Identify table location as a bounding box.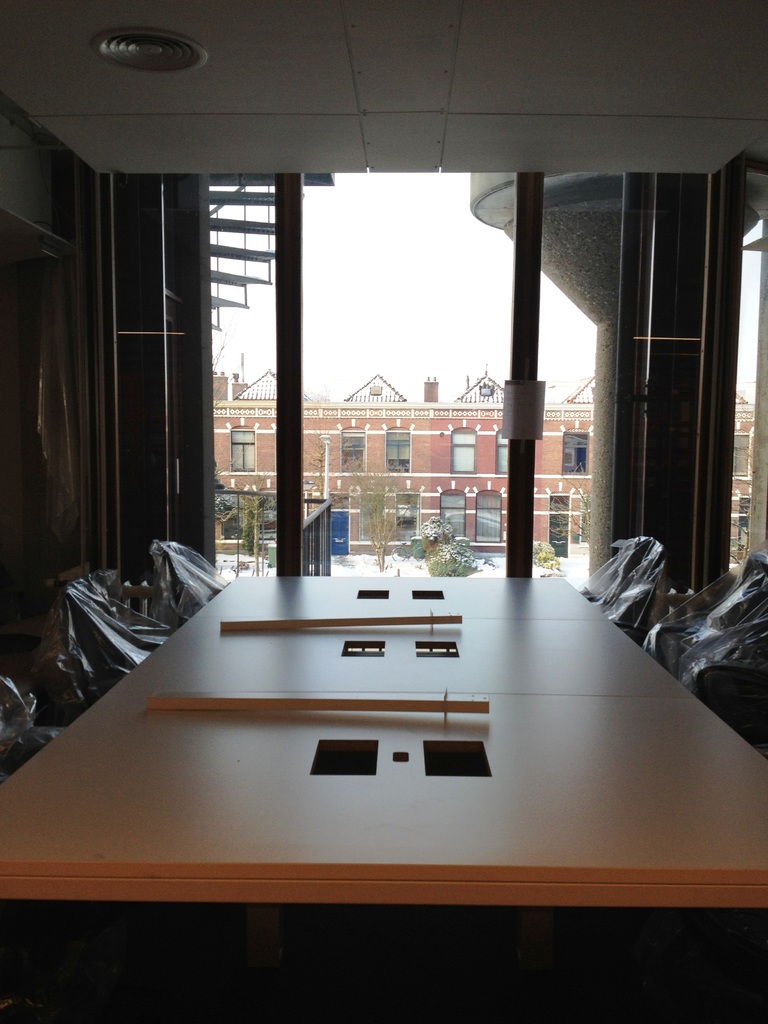
[0, 556, 767, 964].
